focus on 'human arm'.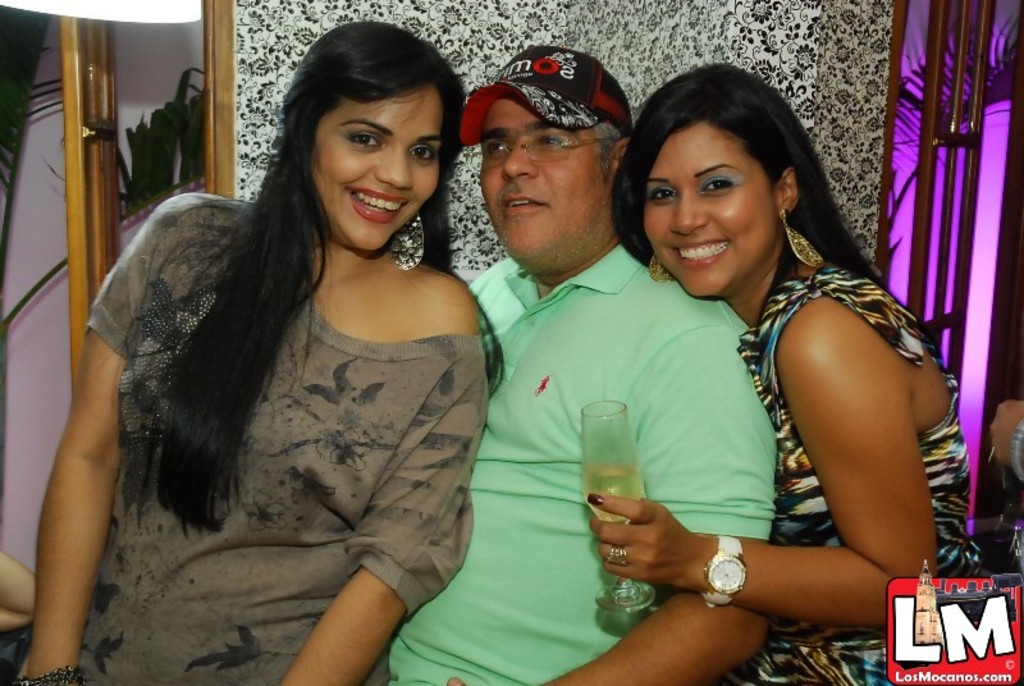
Focused at [664, 261, 954, 666].
